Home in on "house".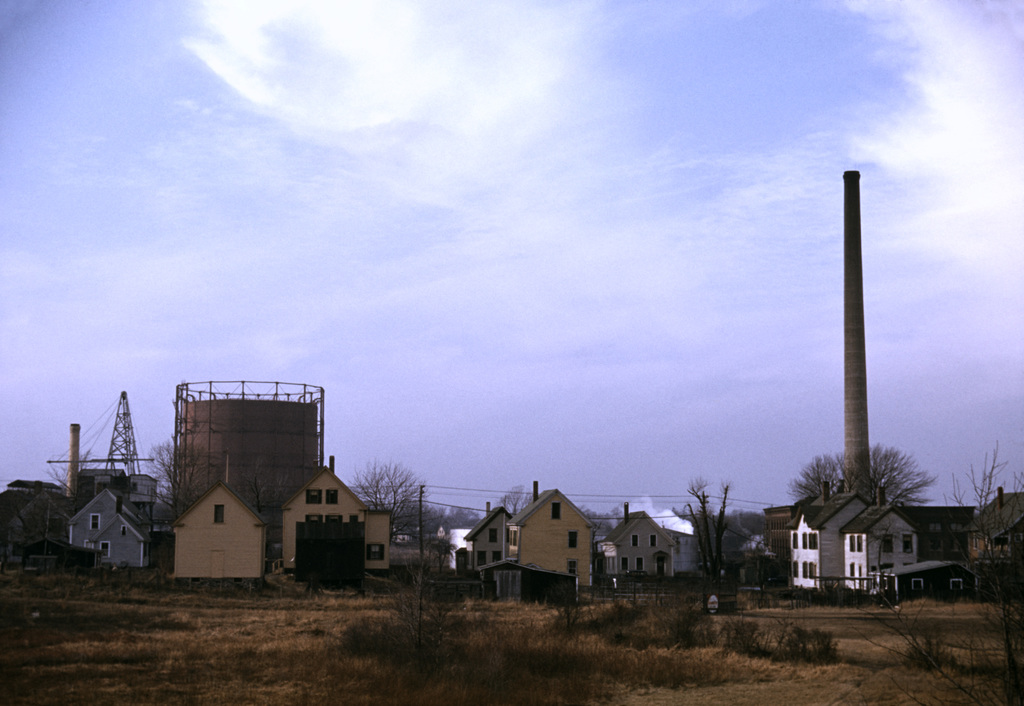
Homed in at bbox(461, 504, 524, 568).
